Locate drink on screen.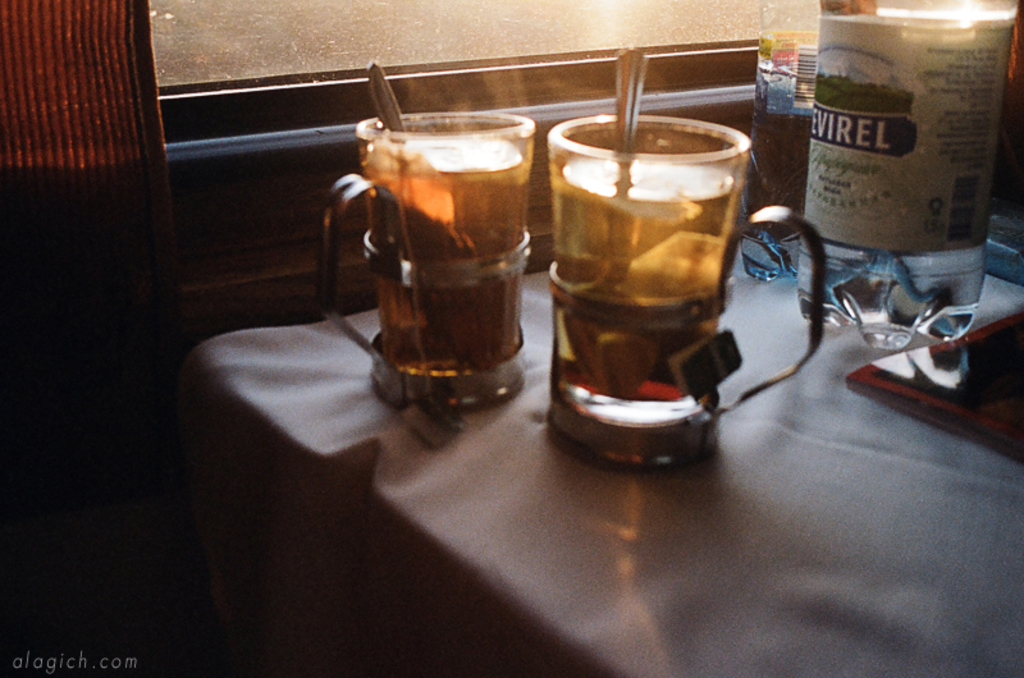
On screen at region(549, 115, 780, 438).
